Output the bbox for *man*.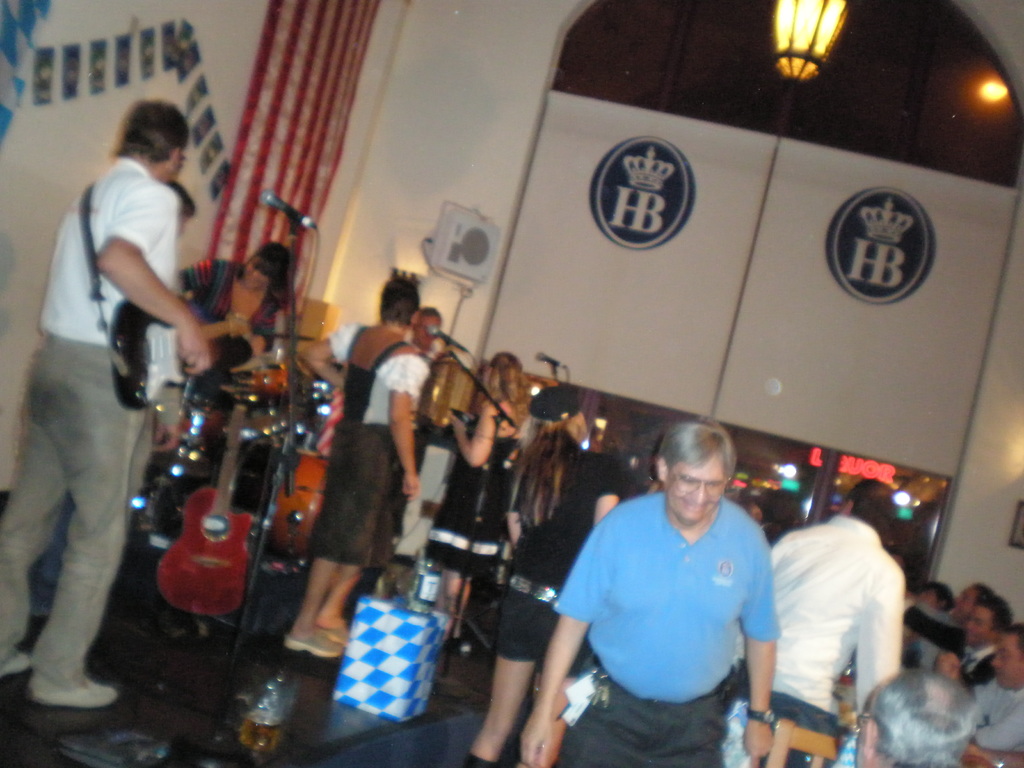
933,596,1007,687.
